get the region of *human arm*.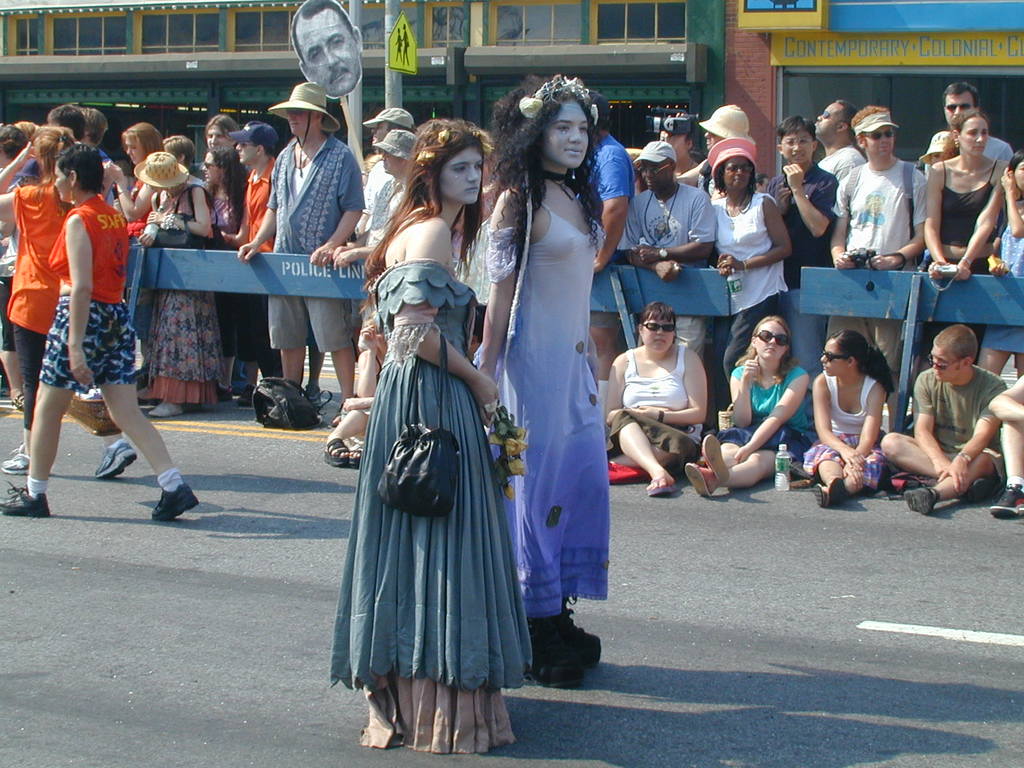
(x1=65, y1=214, x2=97, y2=388).
